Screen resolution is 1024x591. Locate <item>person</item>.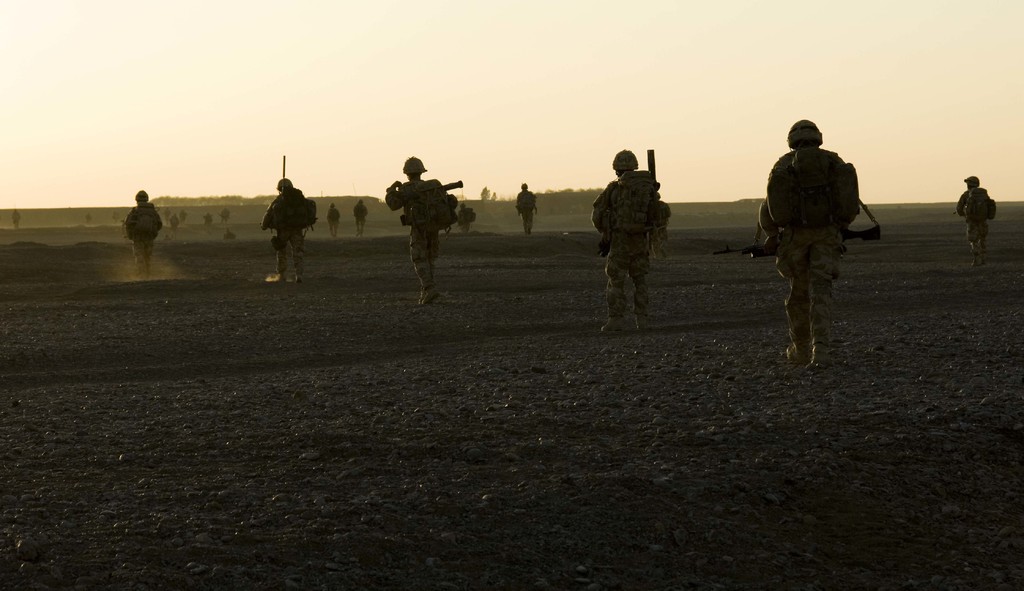
bbox=(125, 190, 162, 279).
